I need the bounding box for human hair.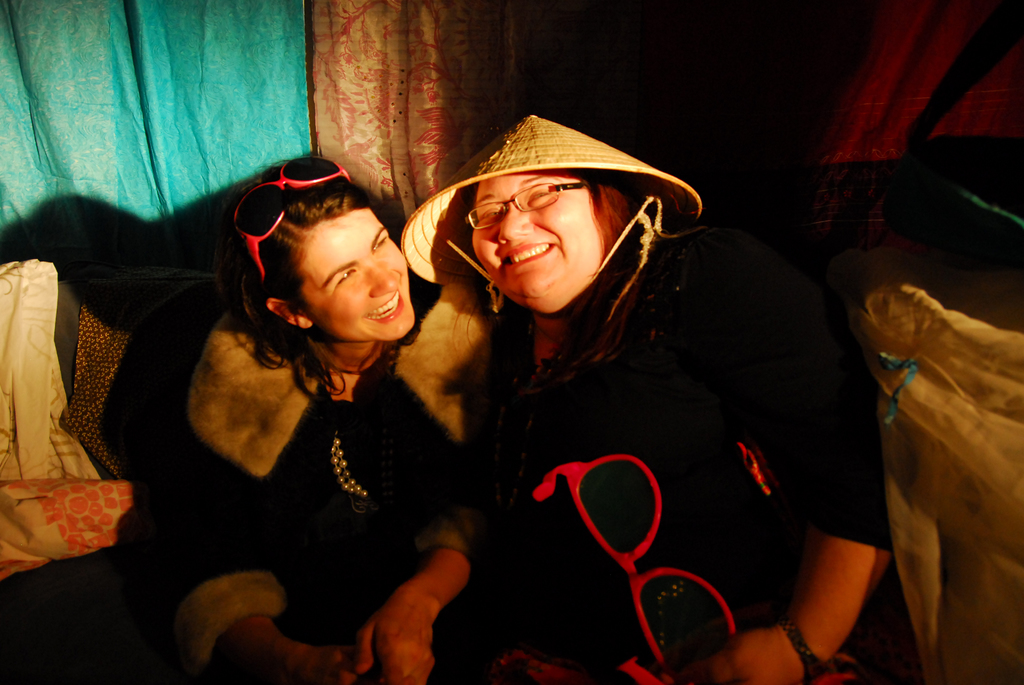
Here it is: (left=466, top=163, right=636, bottom=379).
